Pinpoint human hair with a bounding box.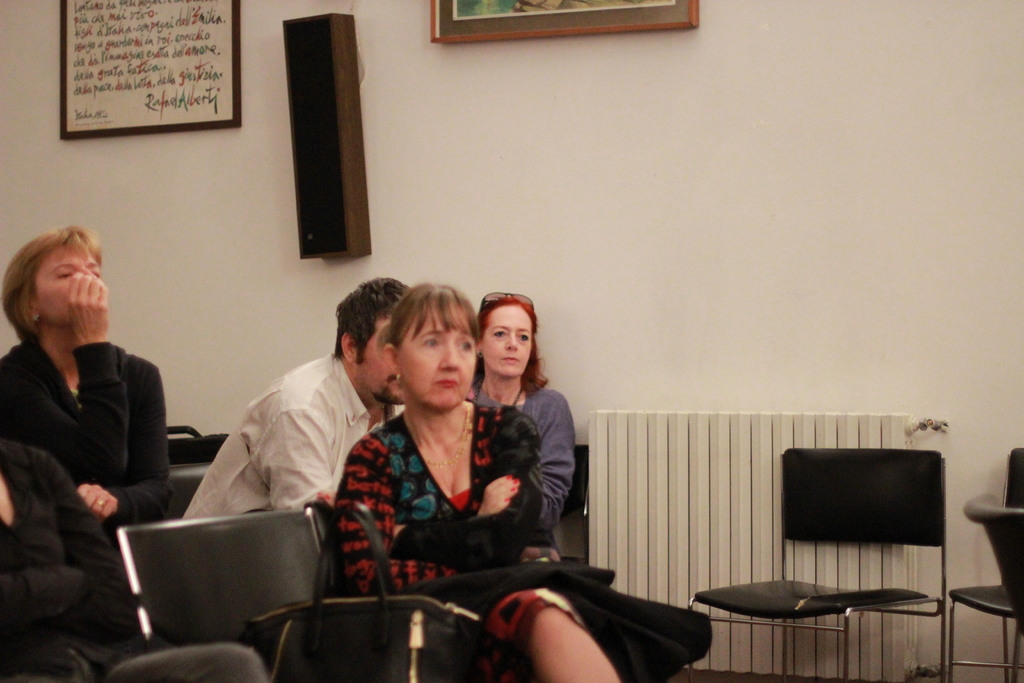
bbox(0, 228, 111, 350).
